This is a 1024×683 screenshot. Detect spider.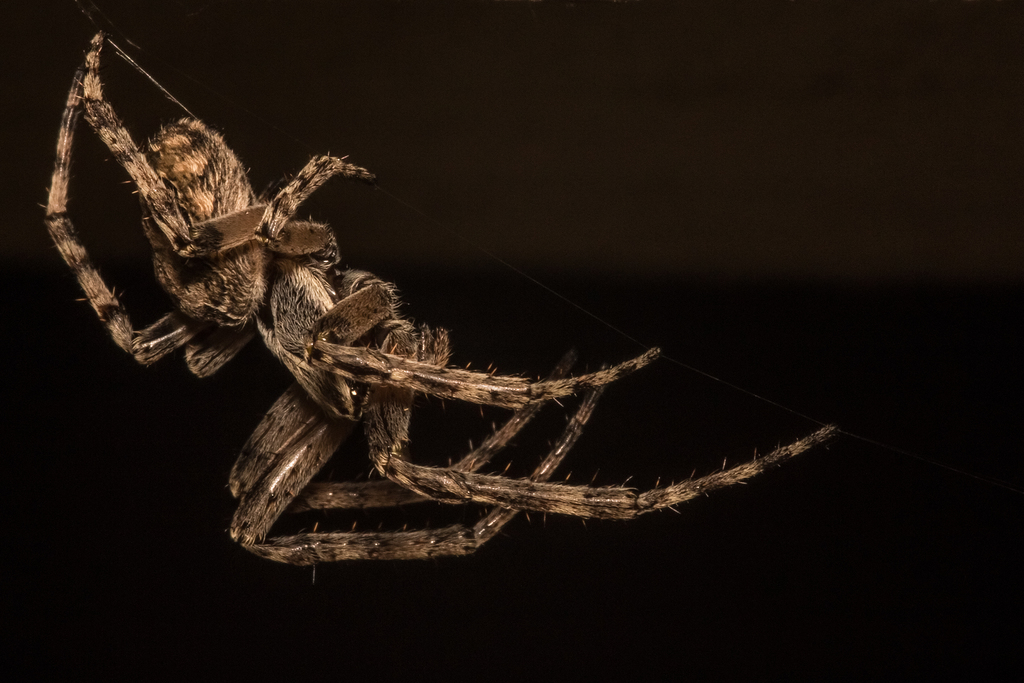
<box>39,26,840,566</box>.
